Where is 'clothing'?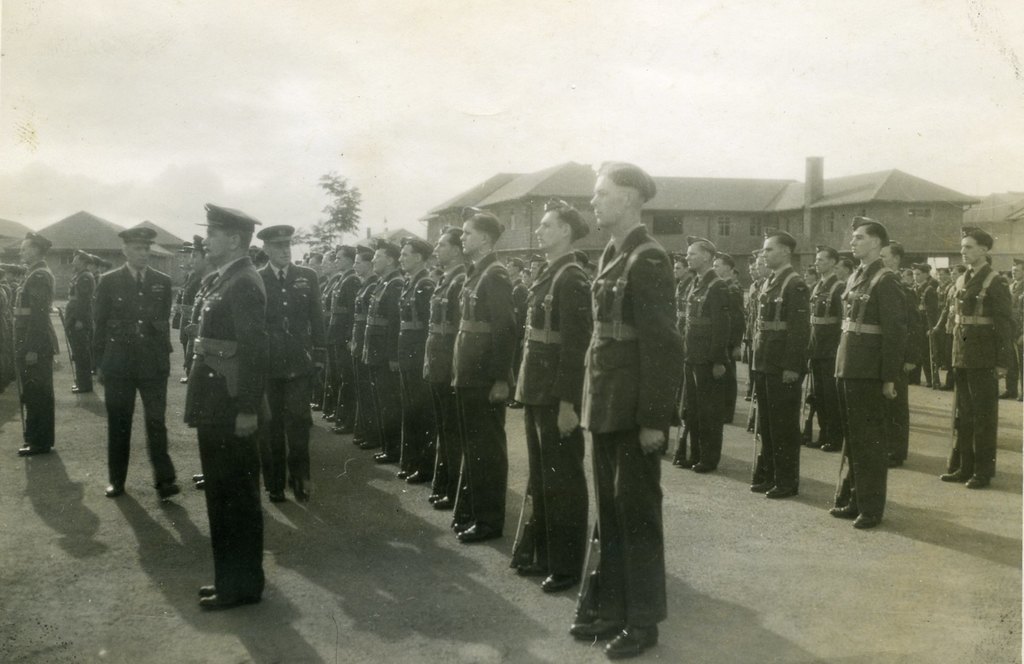
x1=806, y1=270, x2=836, y2=445.
